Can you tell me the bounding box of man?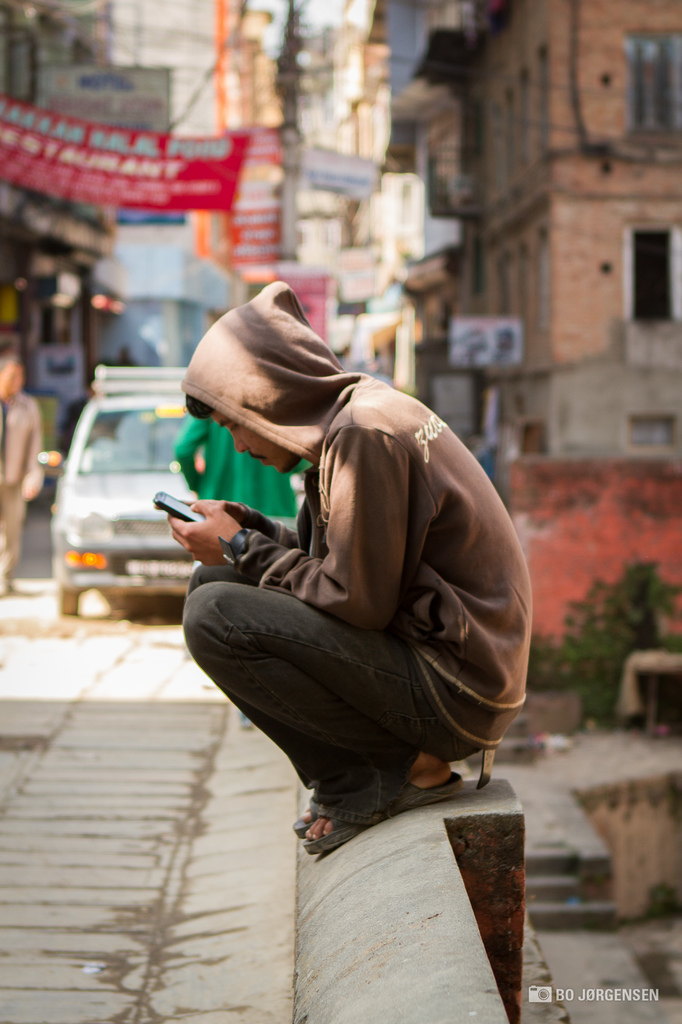
bbox=(164, 246, 539, 886).
